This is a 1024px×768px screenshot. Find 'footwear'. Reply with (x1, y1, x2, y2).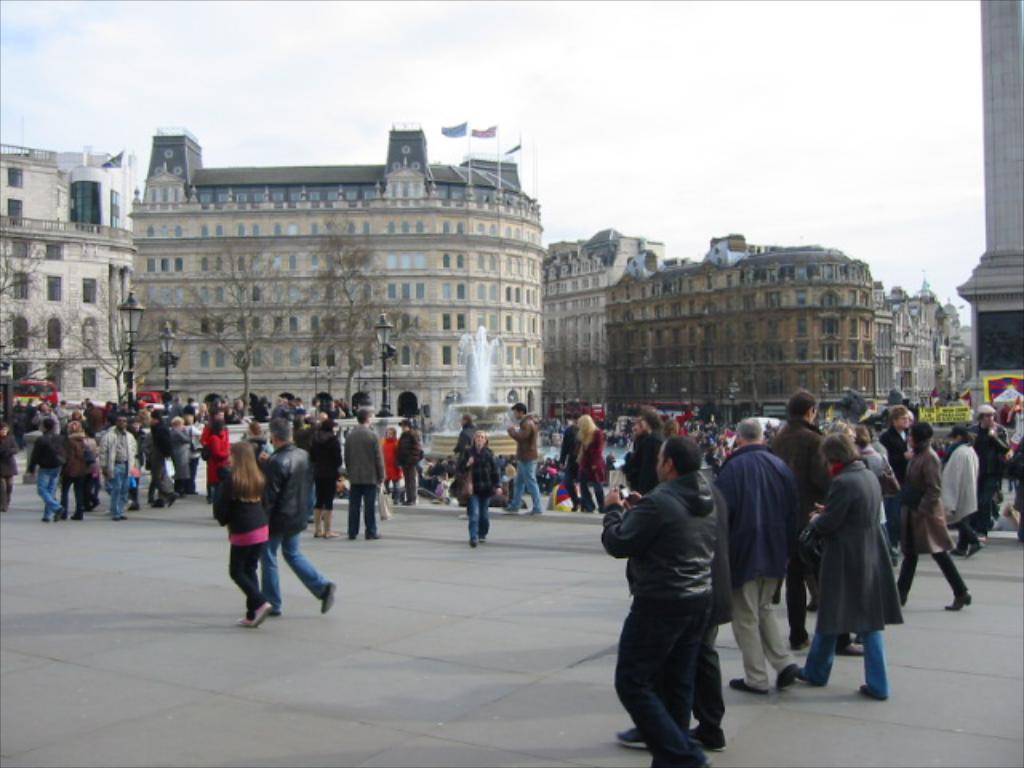
(181, 486, 200, 498).
